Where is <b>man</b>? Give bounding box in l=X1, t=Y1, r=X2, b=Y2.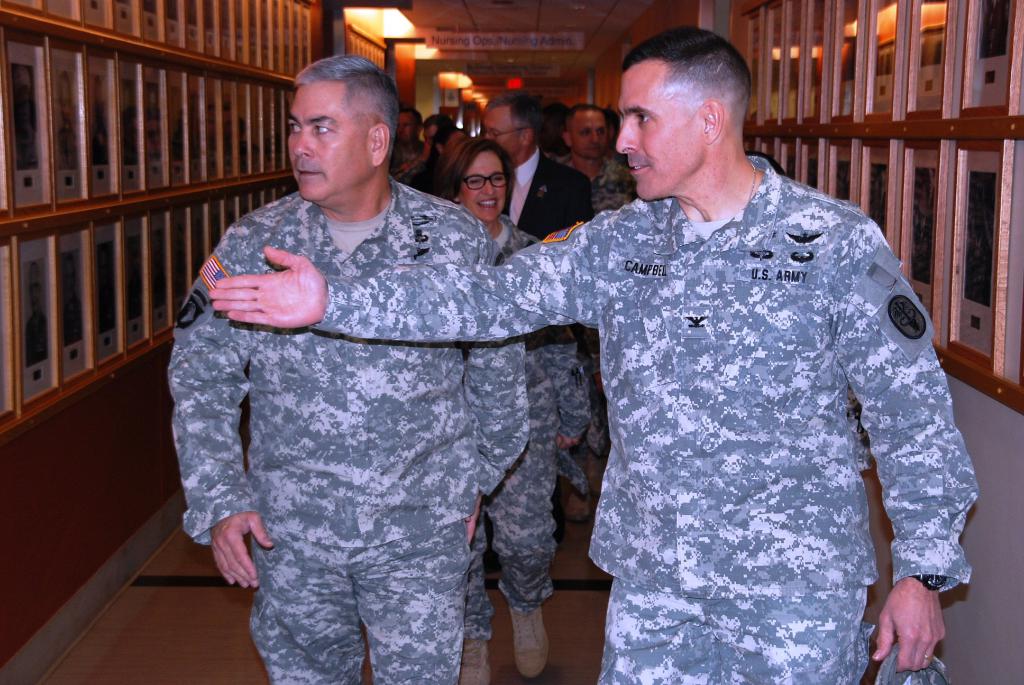
l=387, t=104, r=431, b=177.
